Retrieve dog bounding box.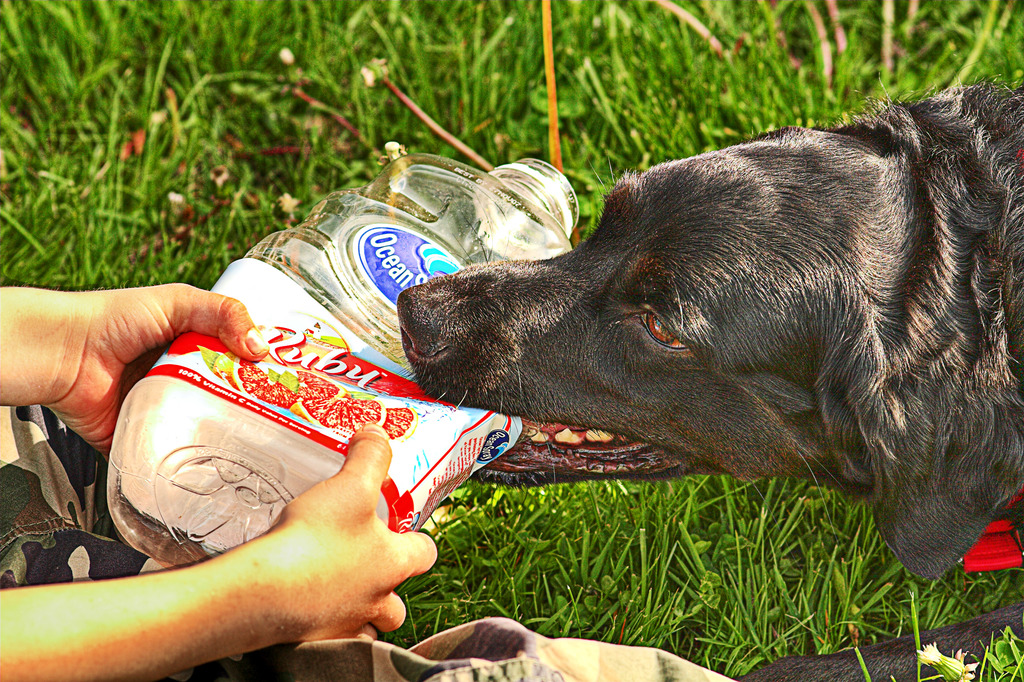
Bounding box: (x1=397, y1=68, x2=1023, y2=681).
